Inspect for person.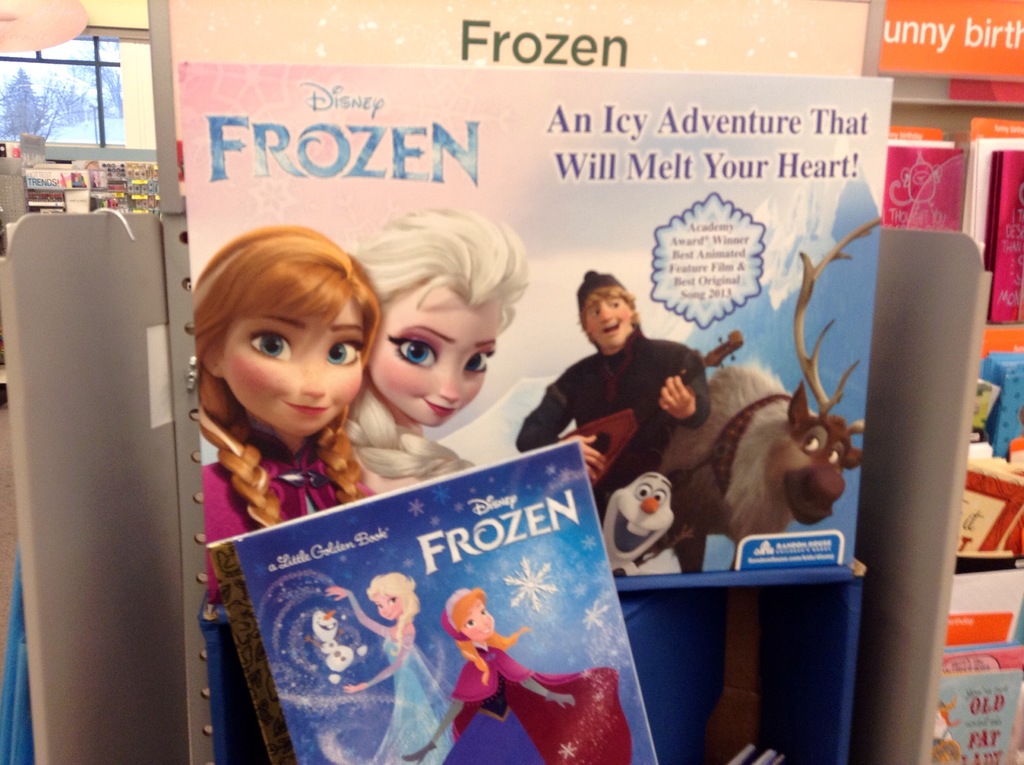
Inspection: {"x1": 321, "y1": 572, "x2": 461, "y2": 763}.
